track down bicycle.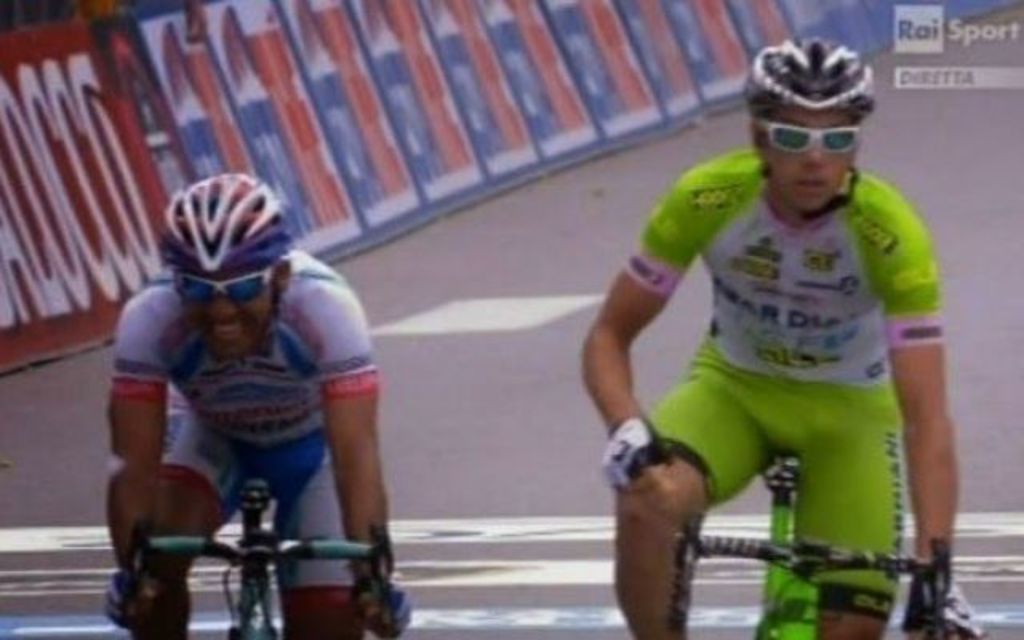
Tracked to pyautogui.locateOnScreen(667, 450, 965, 638).
